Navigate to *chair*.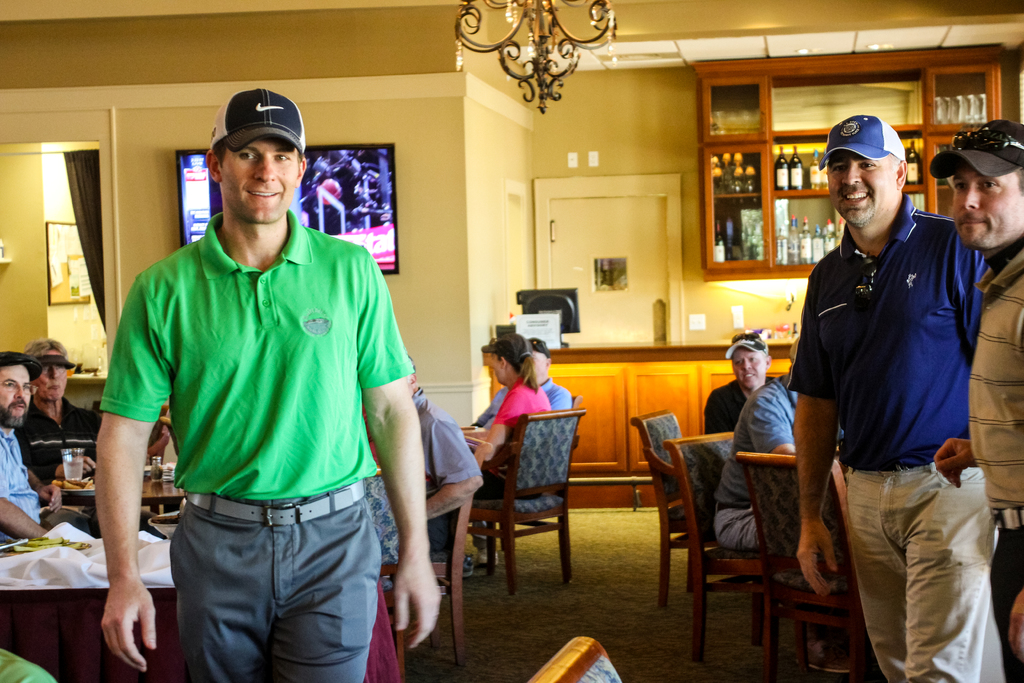
Navigation target: select_region(379, 436, 492, 662).
